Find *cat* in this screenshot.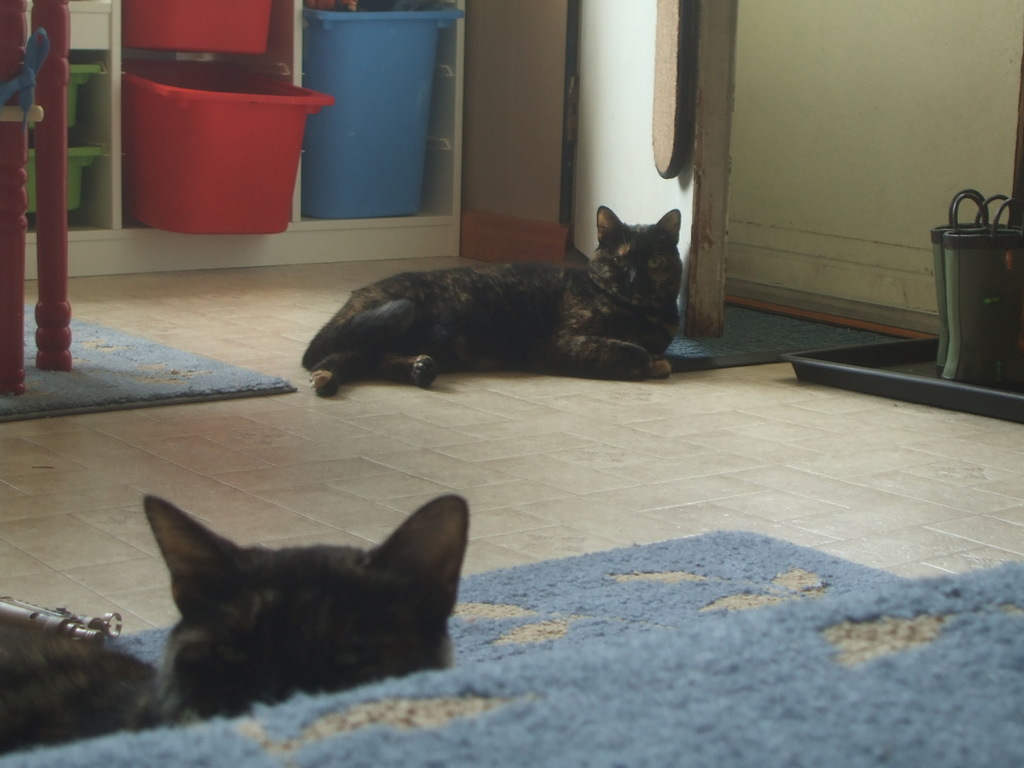
The bounding box for *cat* is pyautogui.locateOnScreen(0, 487, 466, 745).
